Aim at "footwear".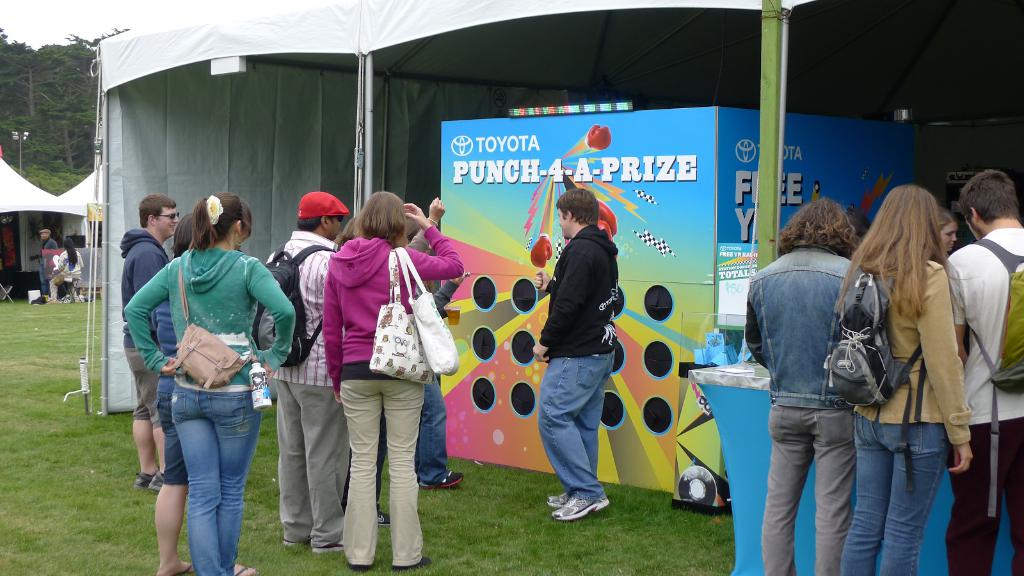
Aimed at BBox(149, 468, 169, 490).
